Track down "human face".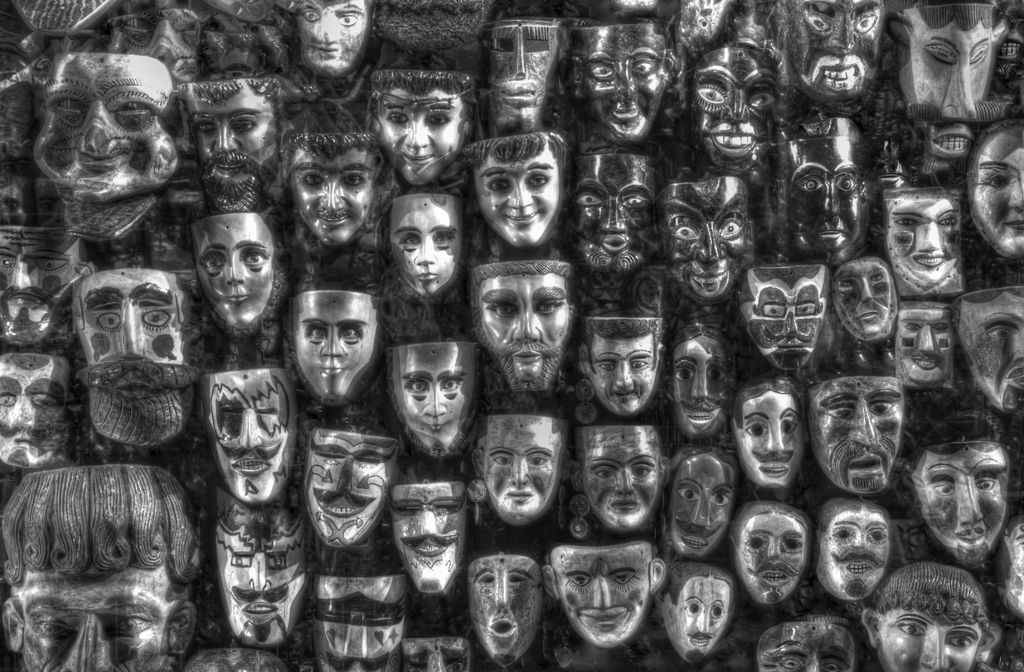
Tracked to x1=961, y1=289, x2=1023, y2=401.
